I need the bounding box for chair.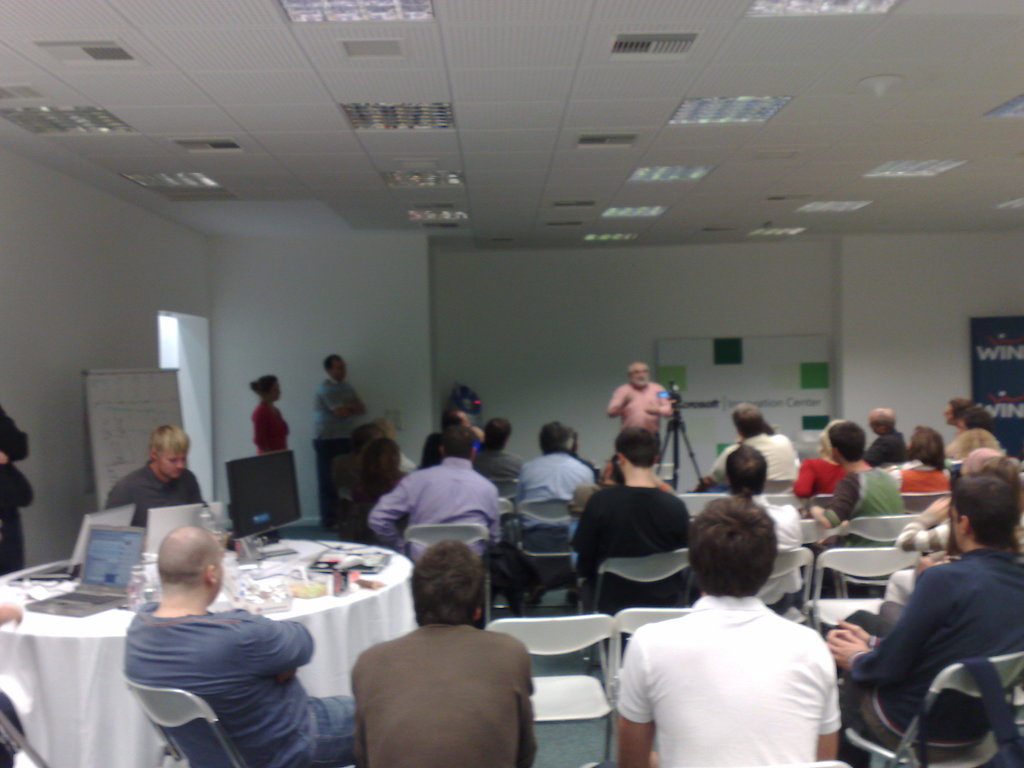
Here it is: [499,497,525,579].
